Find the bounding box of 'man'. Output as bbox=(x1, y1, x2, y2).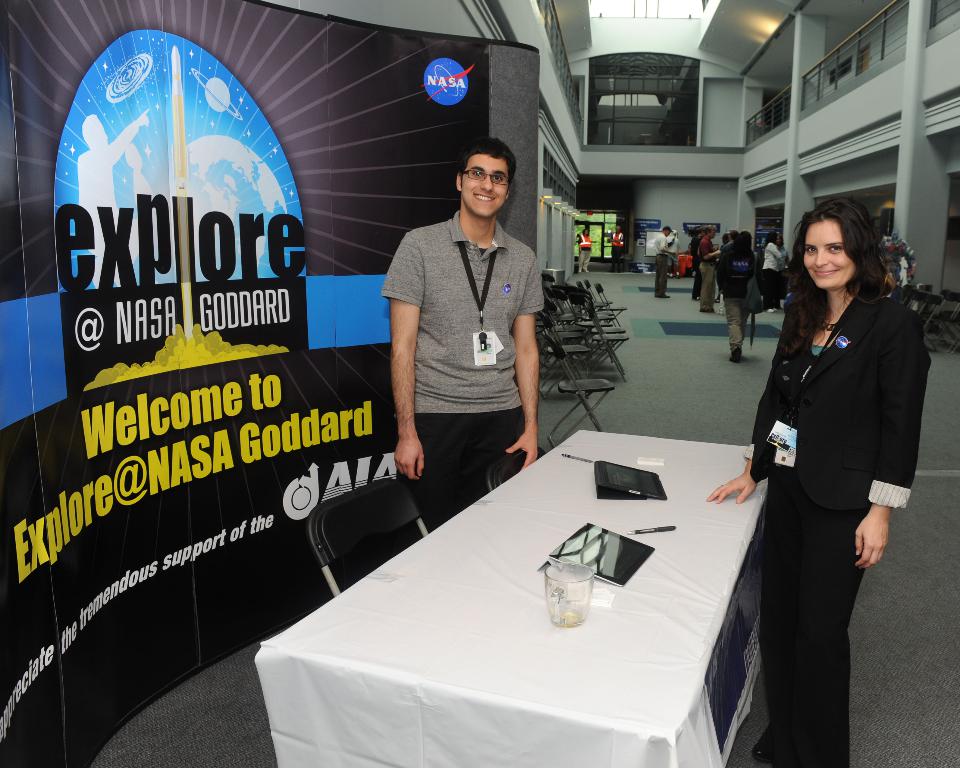
bbox=(371, 136, 562, 526).
